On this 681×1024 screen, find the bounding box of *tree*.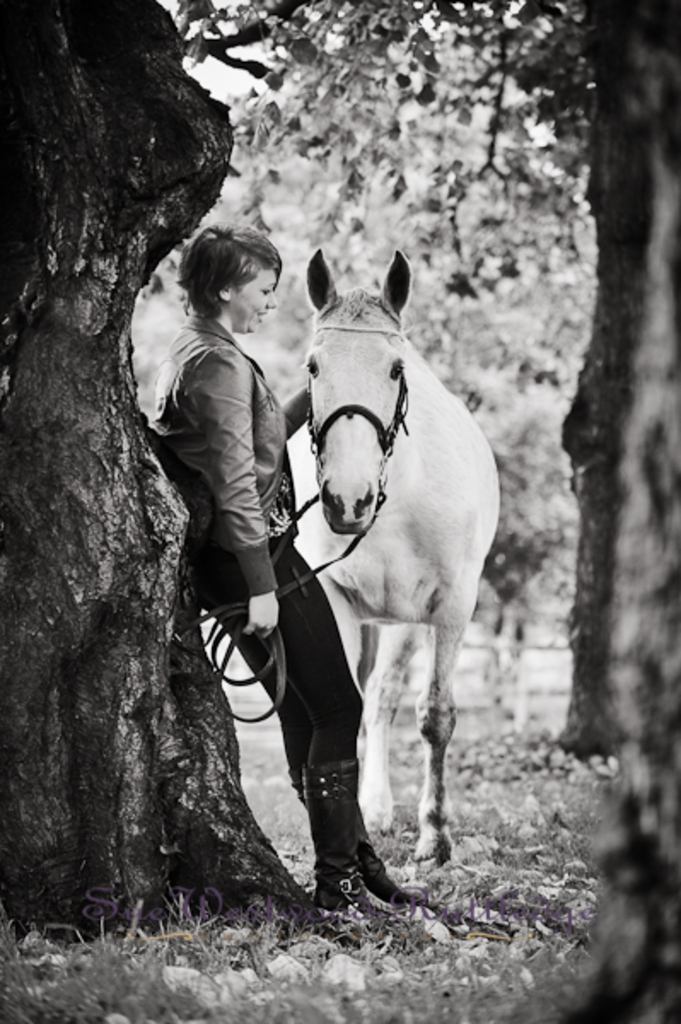
Bounding box: (x1=9, y1=0, x2=335, y2=956).
